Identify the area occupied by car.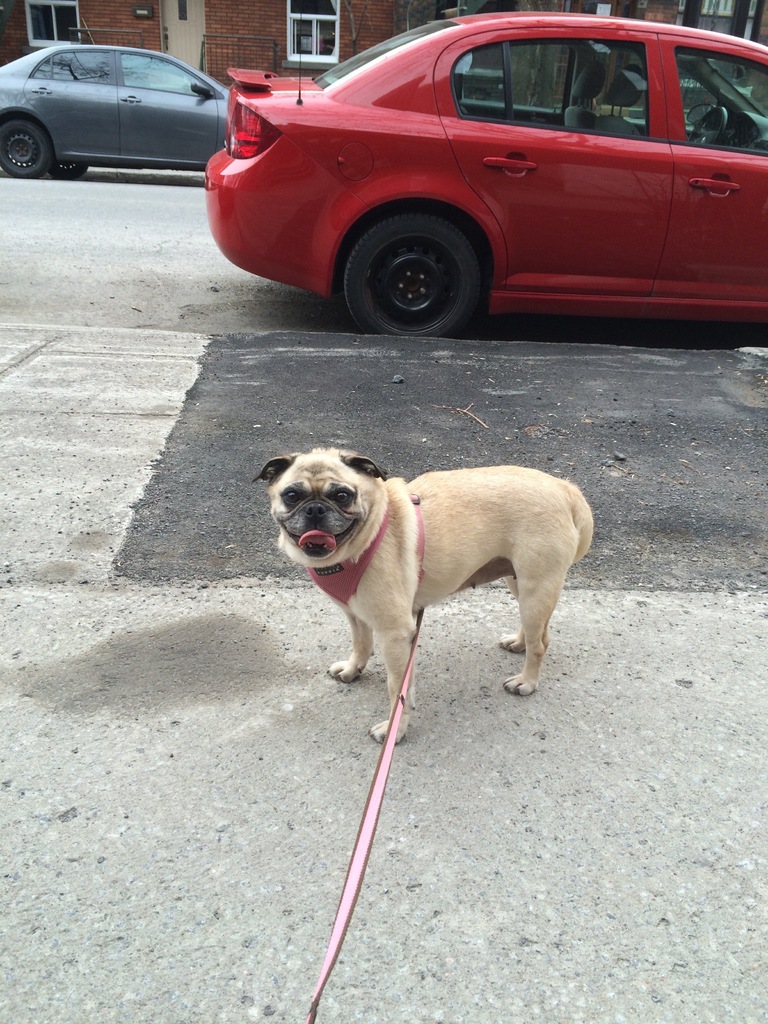
Area: 189:17:767:340.
